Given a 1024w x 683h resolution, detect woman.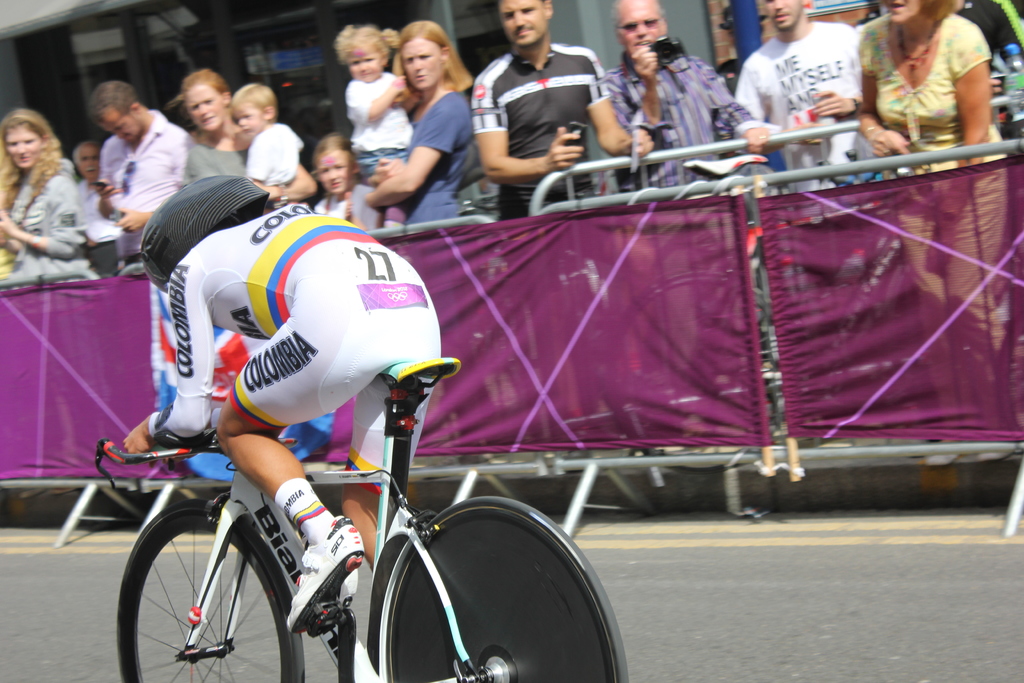
4, 110, 107, 288.
